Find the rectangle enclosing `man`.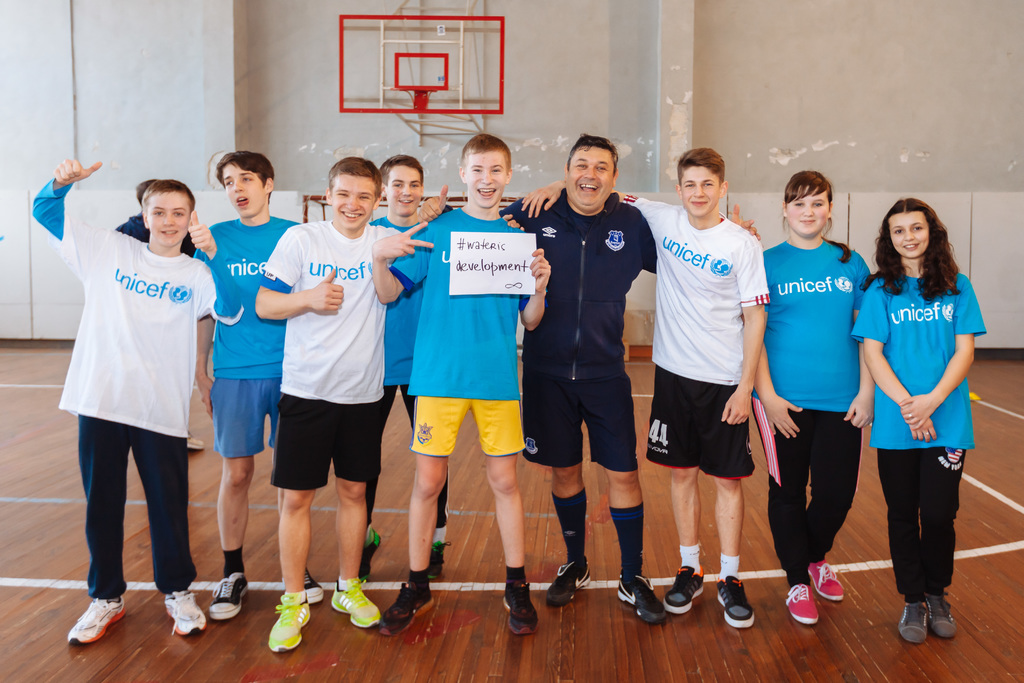
l=29, t=154, r=223, b=651.
